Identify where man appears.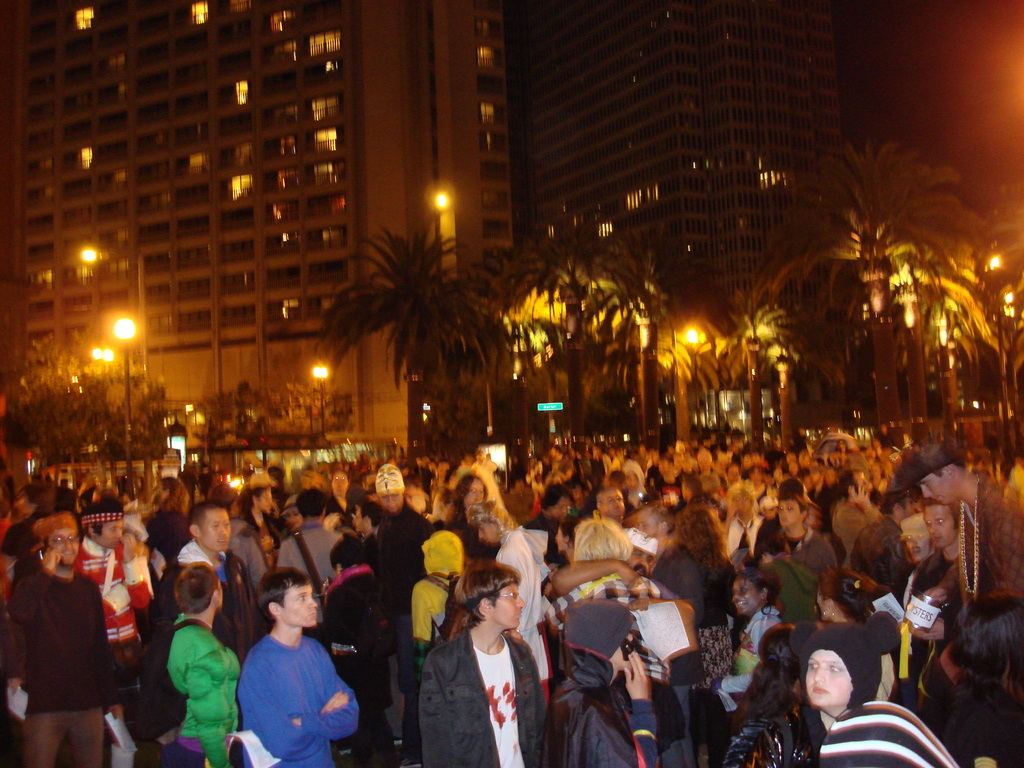
Appears at bbox=(278, 487, 340, 627).
